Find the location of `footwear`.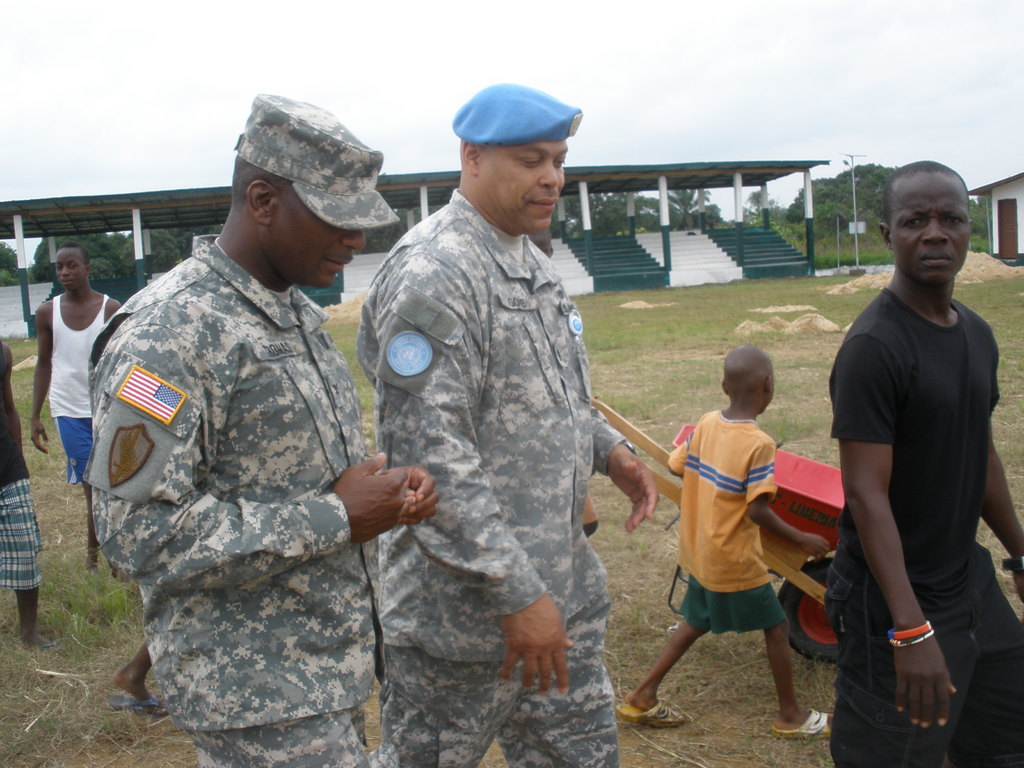
Location: detection(106, 691, 171, 718).
